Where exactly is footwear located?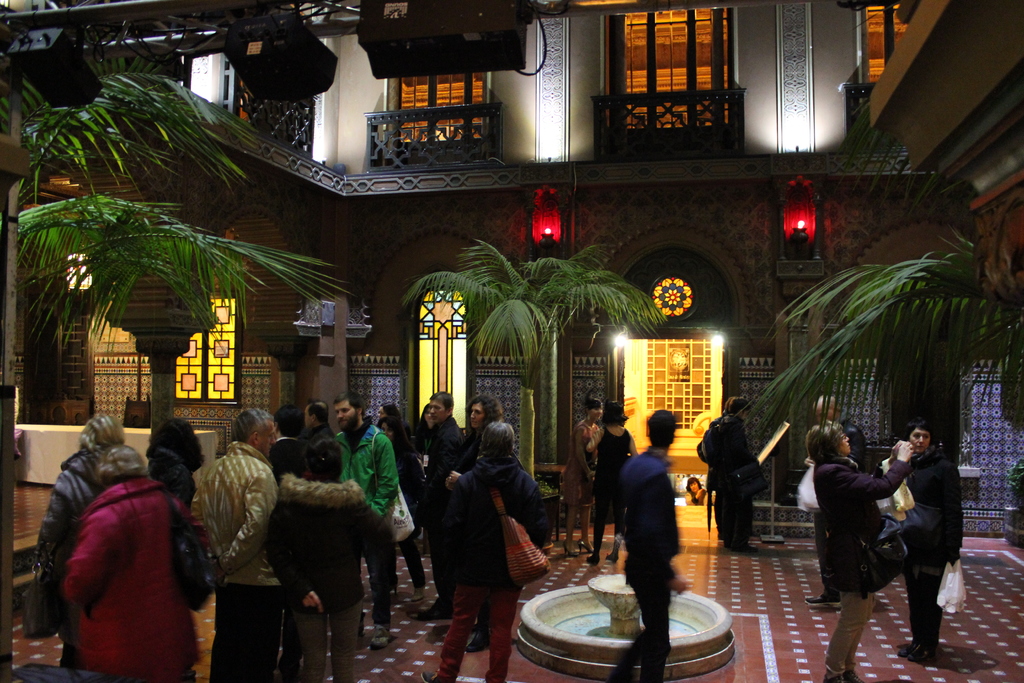
Its bounding box is <bbox>467, 616, 492, 654</bbox>.
